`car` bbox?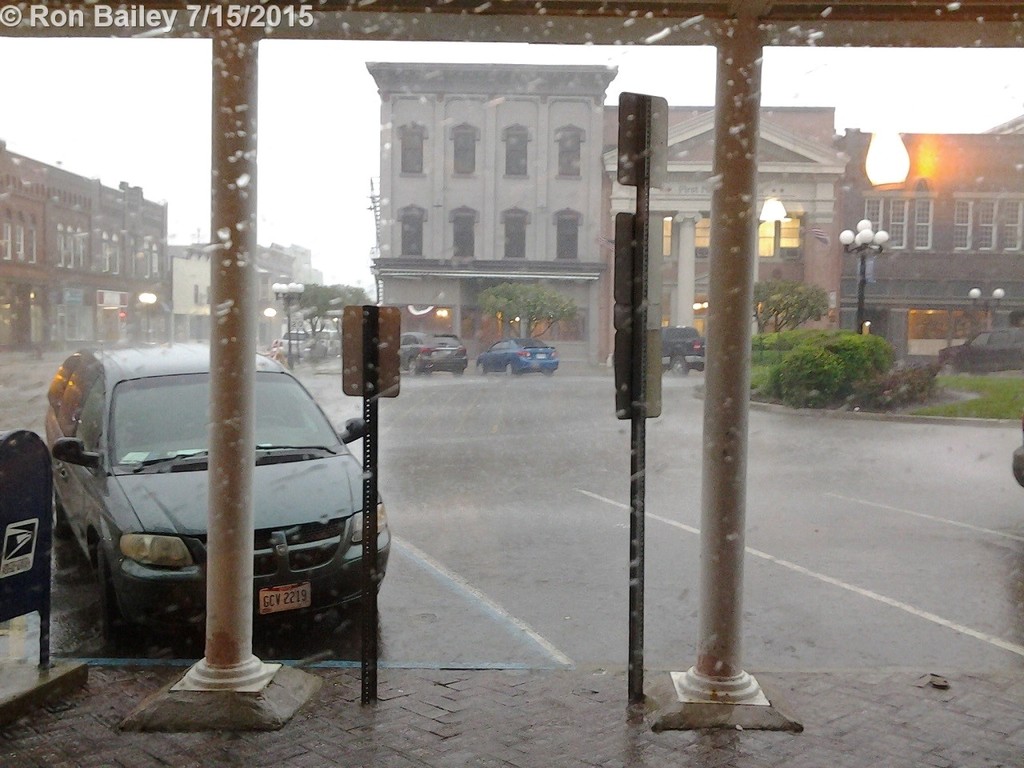
l=319, t=327, r=342, b=359
